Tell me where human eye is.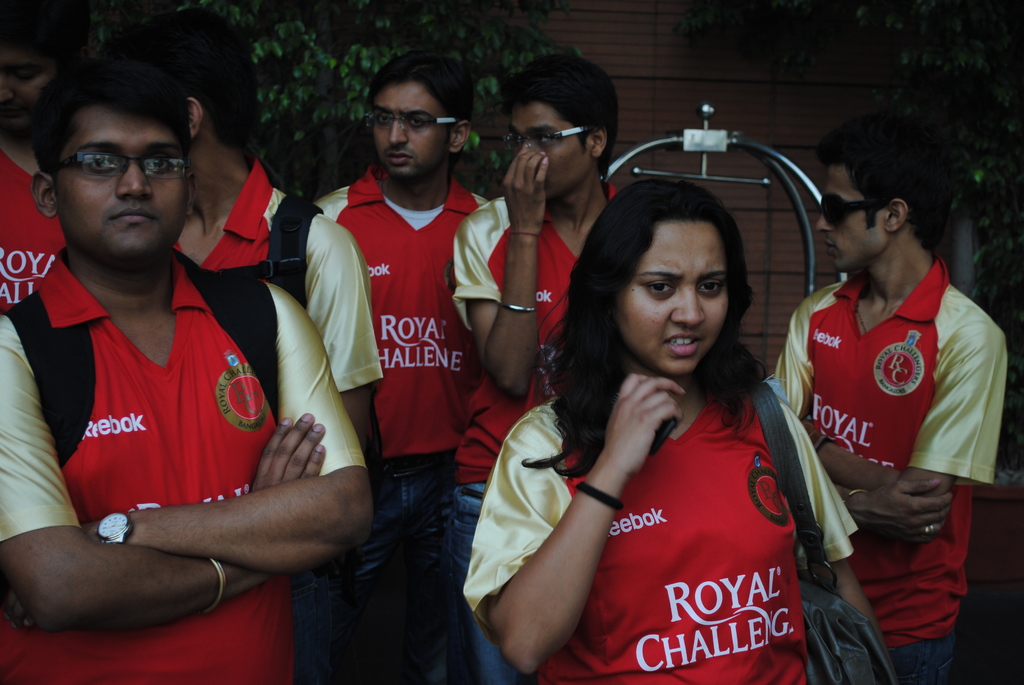
human eye is at 409, 109, 430, 136.
